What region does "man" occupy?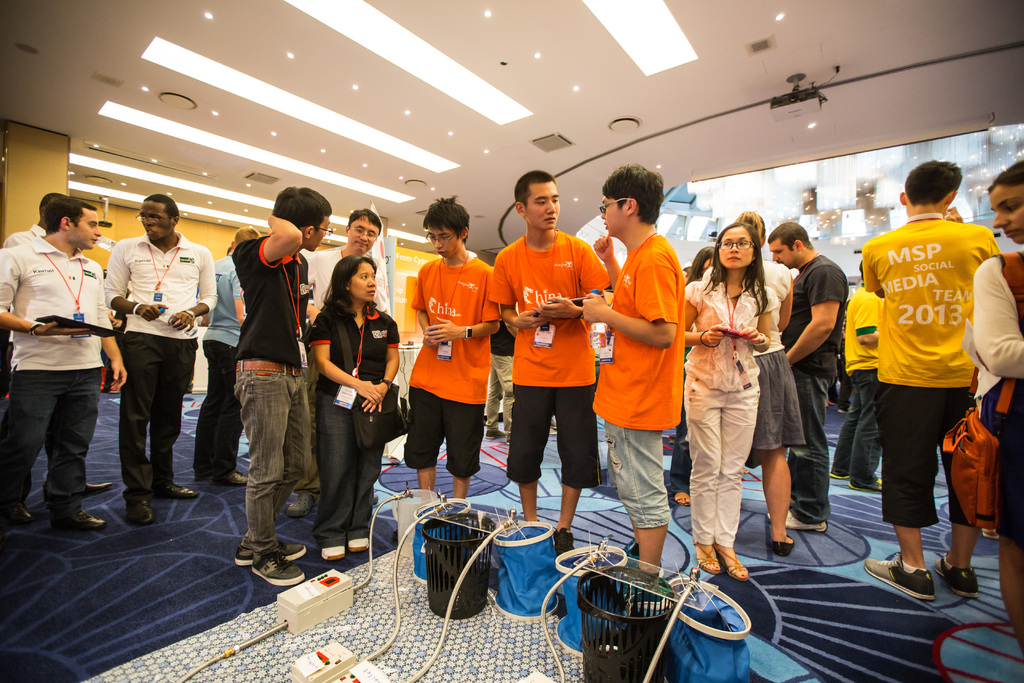
detection(5, 192, 70, 252).
